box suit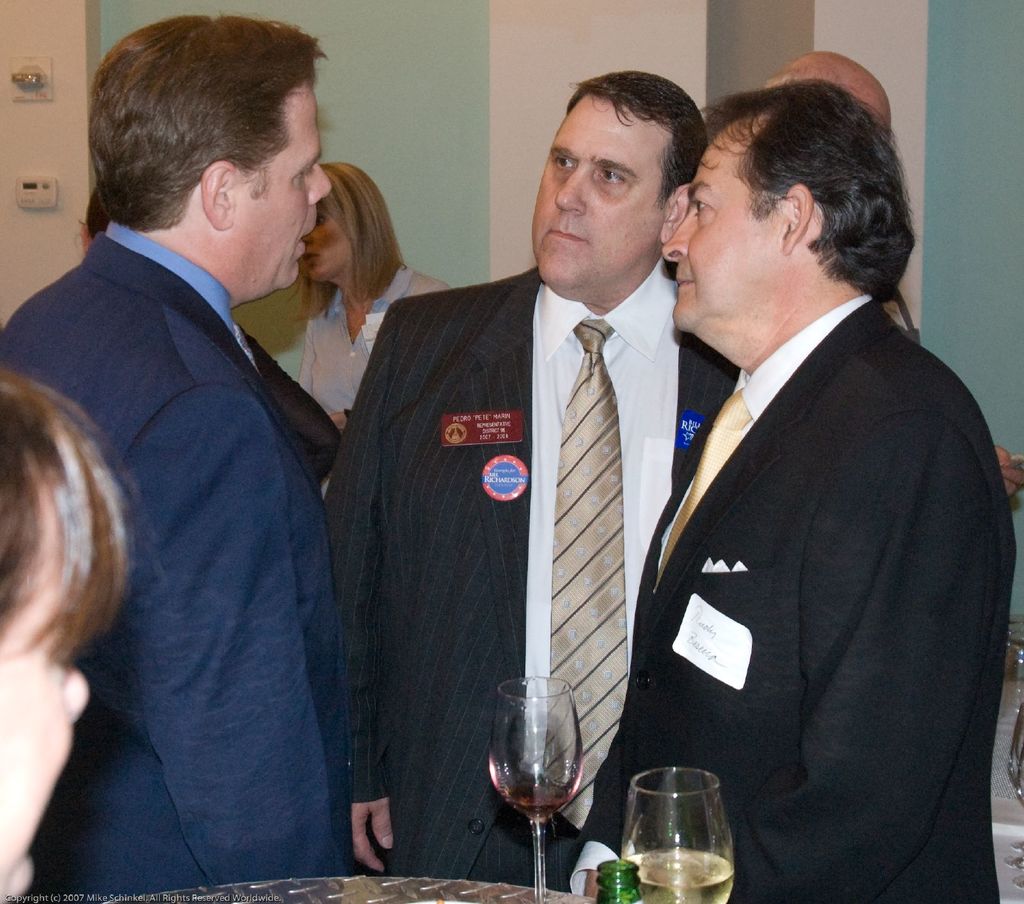
box=[587, 177, 995, 876]
